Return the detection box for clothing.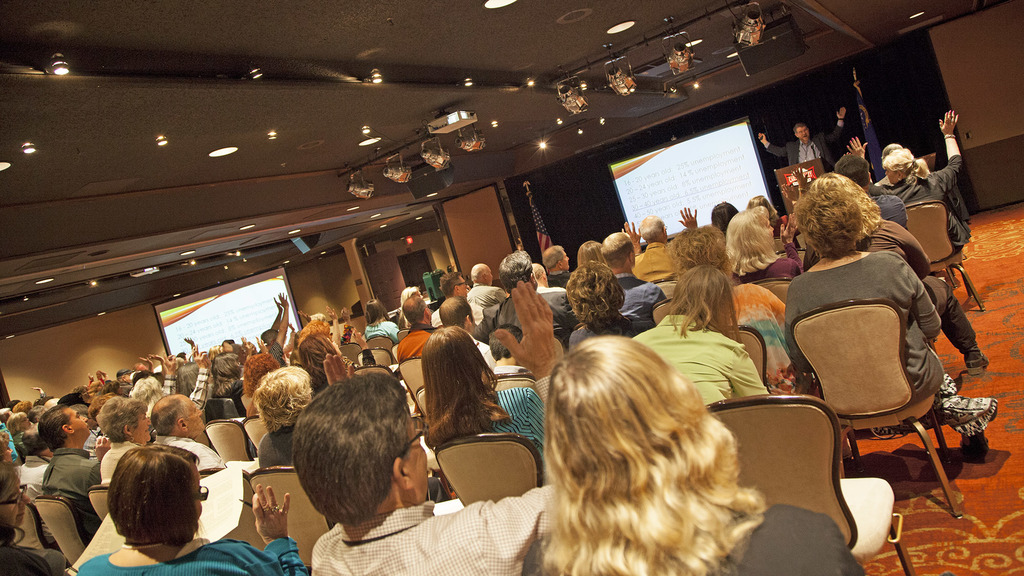
(461,279,513,339).
